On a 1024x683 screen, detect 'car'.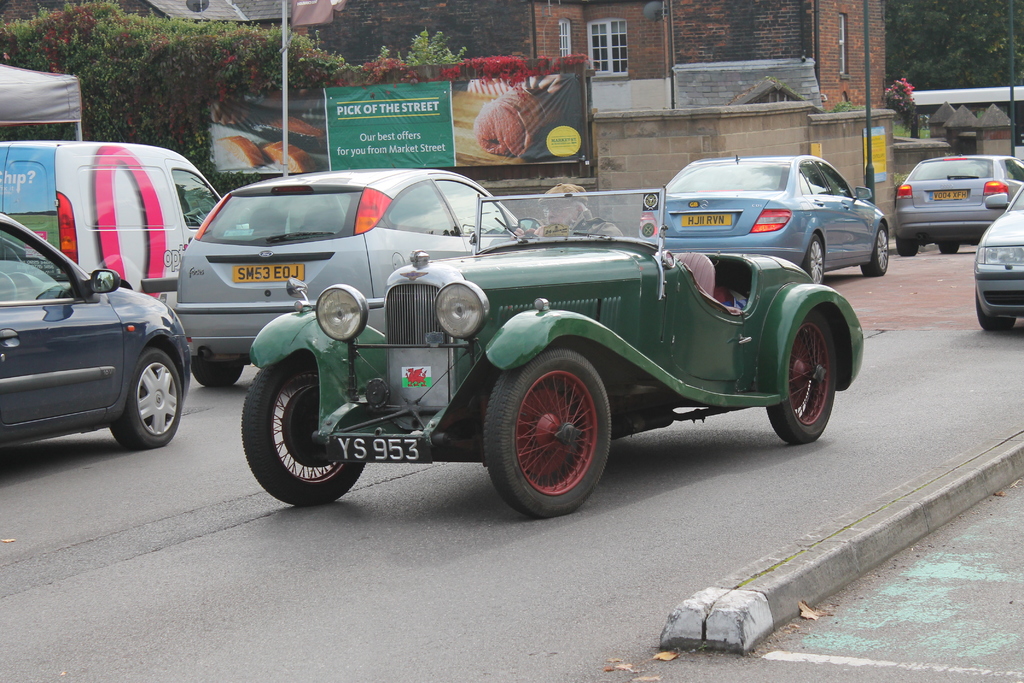
<region>0, 208, 193, 448</region>.
